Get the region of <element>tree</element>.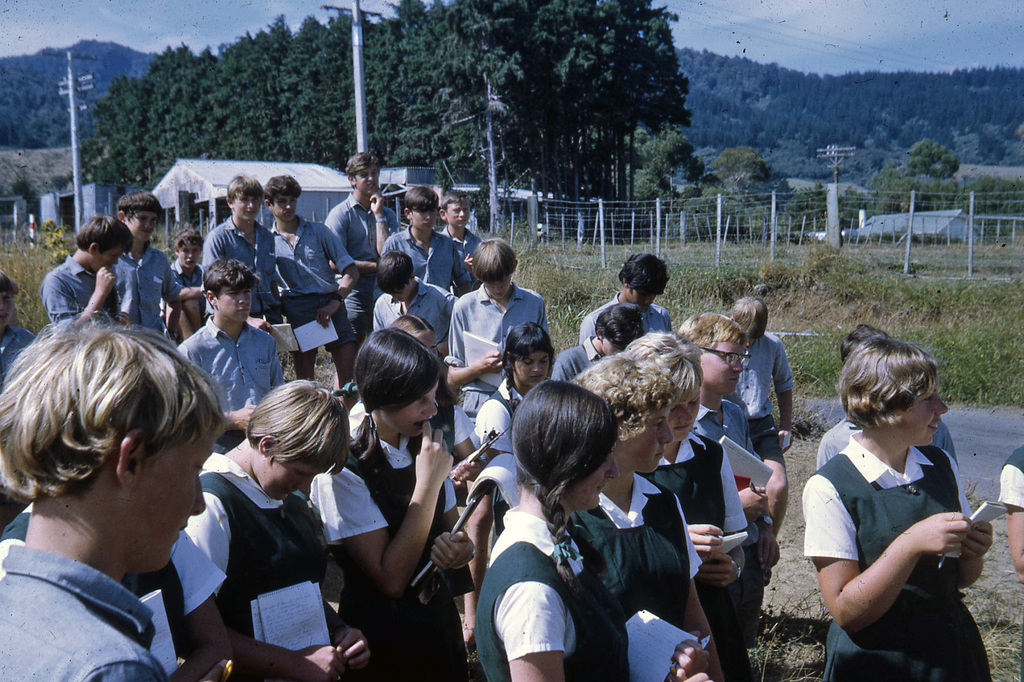
[x1=621, y1=0, x2=692, y2=148].
